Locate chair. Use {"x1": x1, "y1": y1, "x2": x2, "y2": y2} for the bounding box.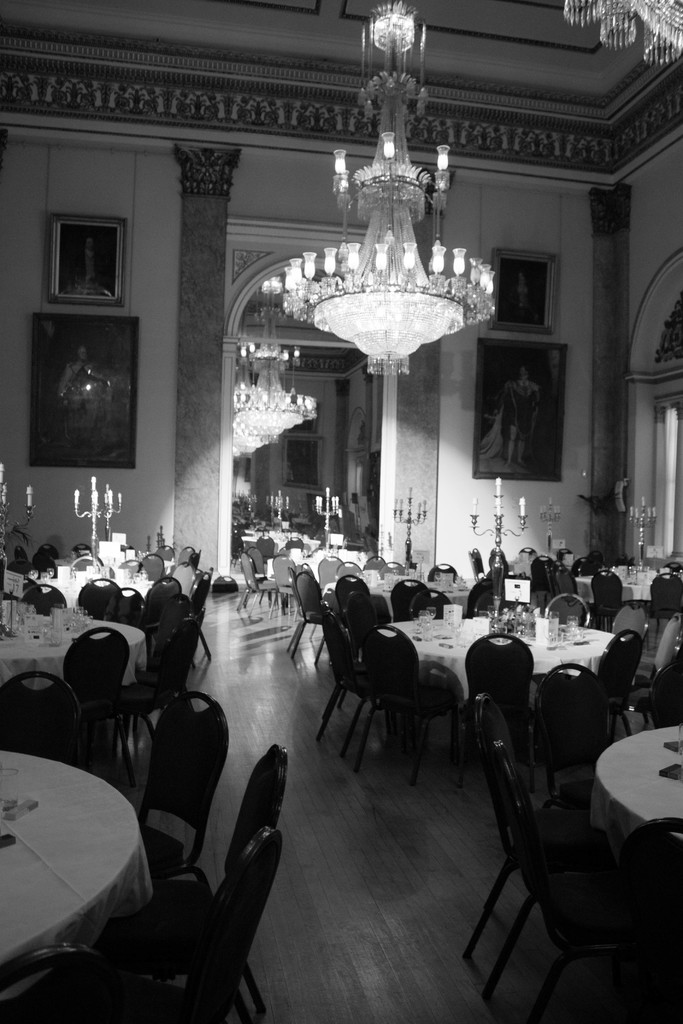
{"x1": 15, "y1": 540, "x2": 29, "y2": 554}.
